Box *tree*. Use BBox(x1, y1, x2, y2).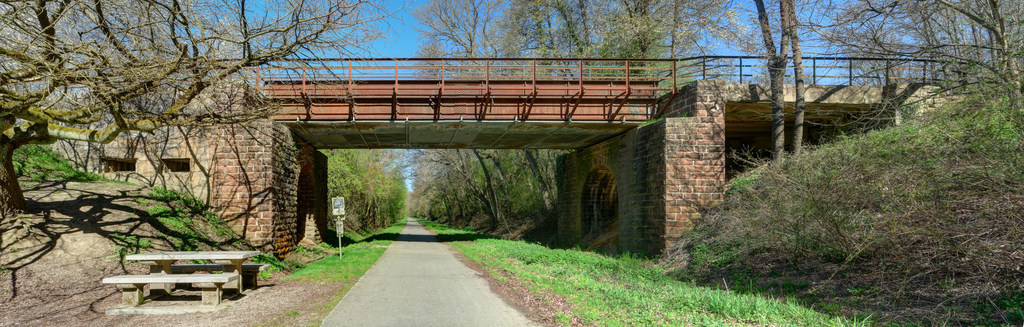
BBox(799, 0, 1023, 128).
